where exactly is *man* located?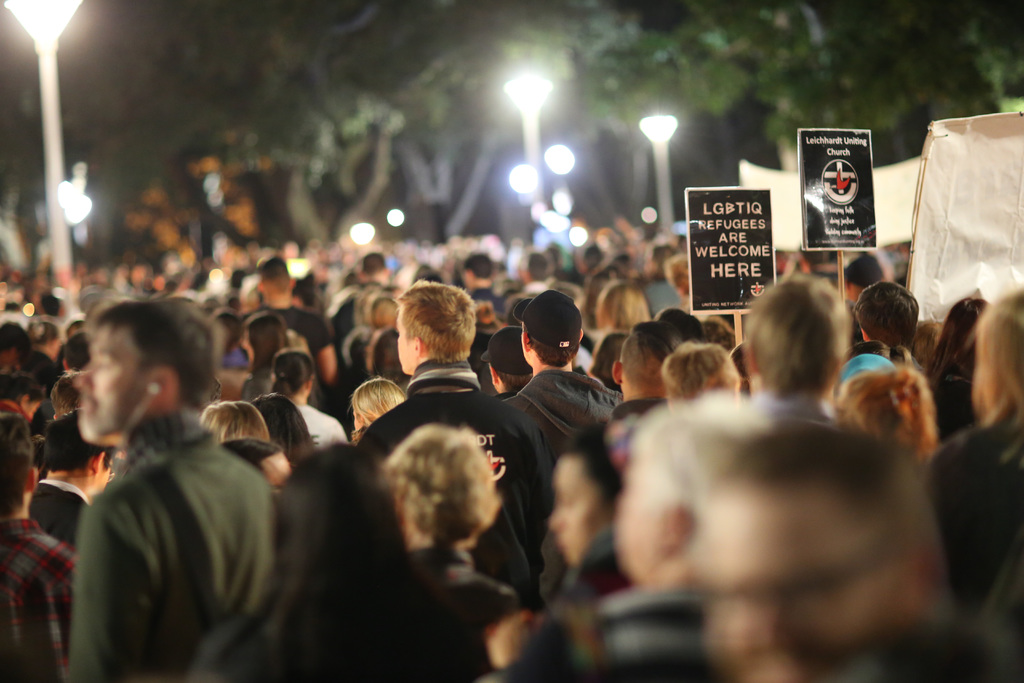
Its bounding box is bbox=(46, 299, 298, 682).
